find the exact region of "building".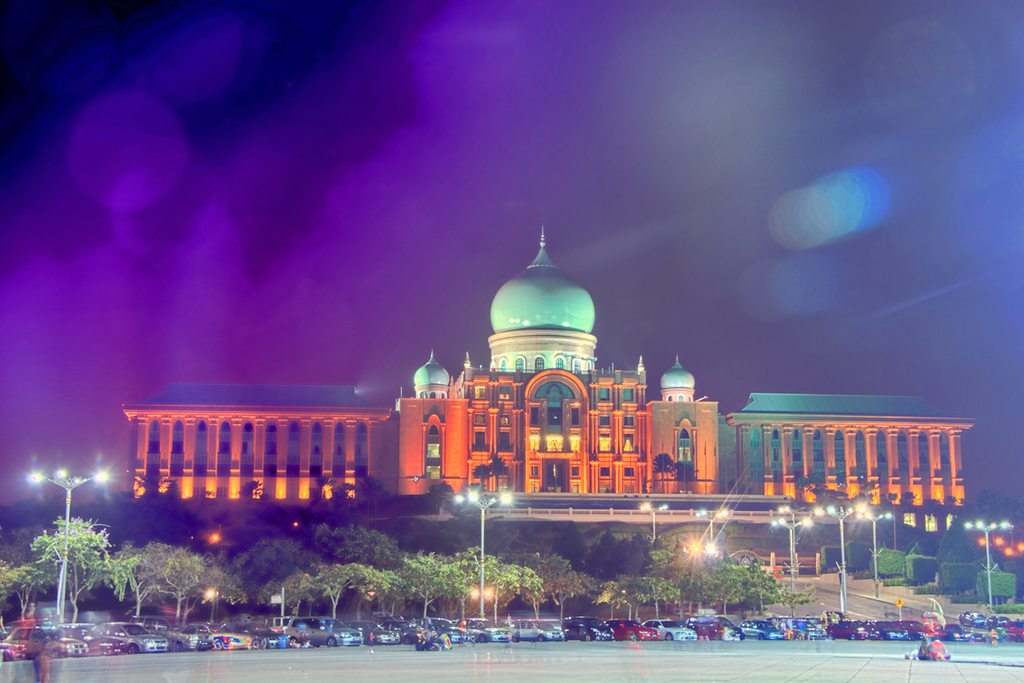
Exact region: <region>118, 225, 975, 548</region>.
